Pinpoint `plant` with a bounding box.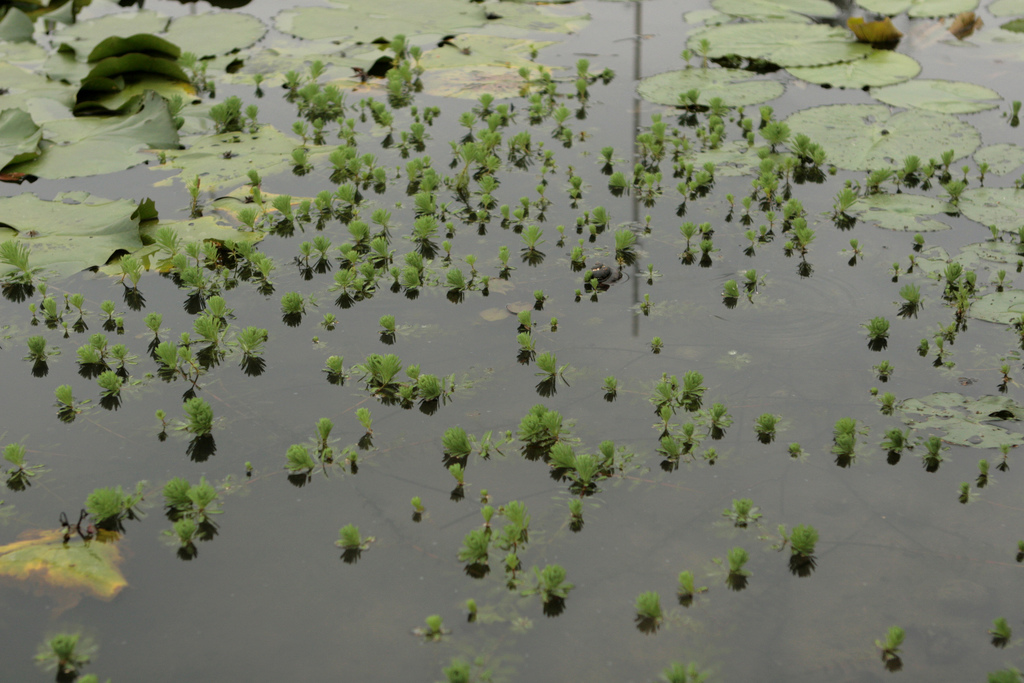
x1=104 y1=299 x2=119 y2=320.
